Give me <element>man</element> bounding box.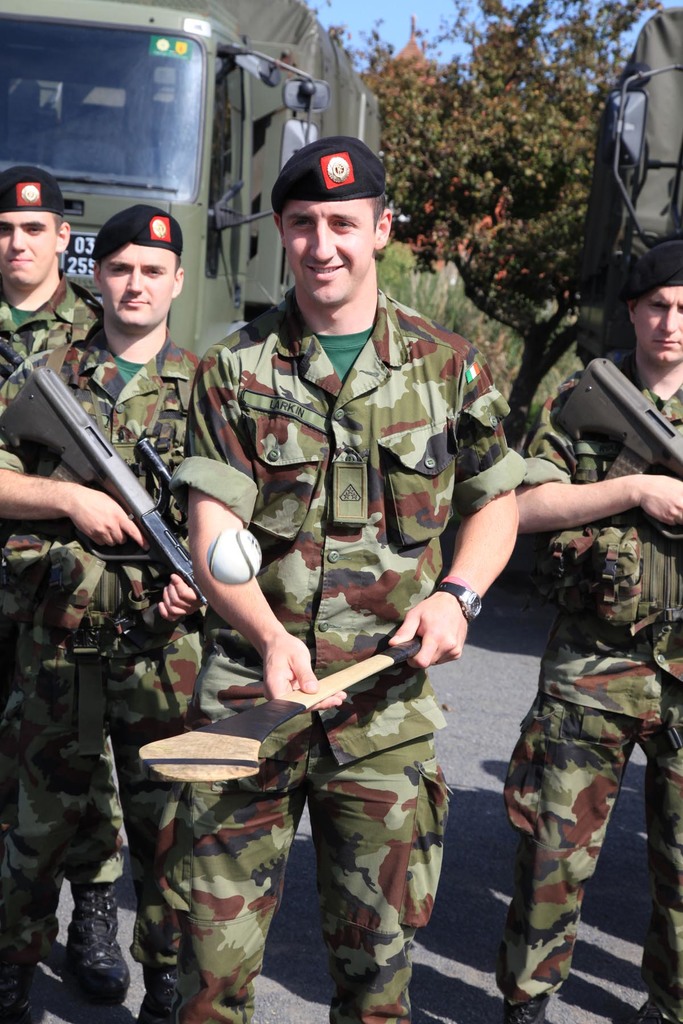
x1=0 y1=168 x2=131 y2=1012.
